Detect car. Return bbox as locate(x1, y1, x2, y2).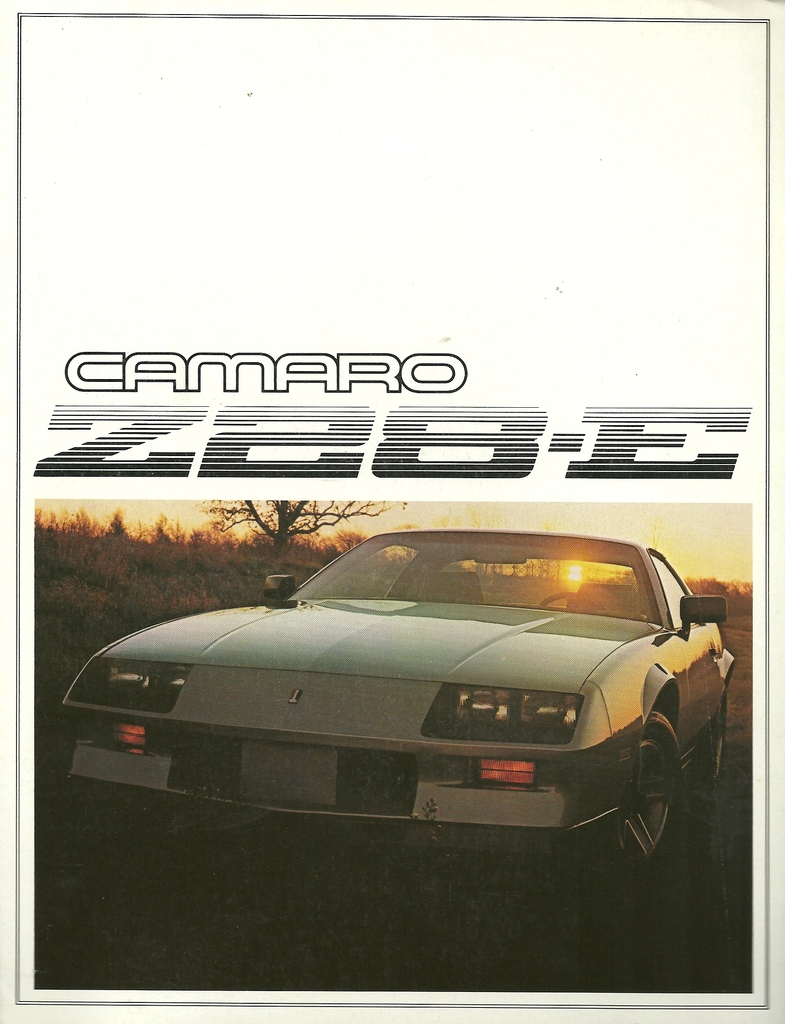
locate(65, 524, 730, 852).
